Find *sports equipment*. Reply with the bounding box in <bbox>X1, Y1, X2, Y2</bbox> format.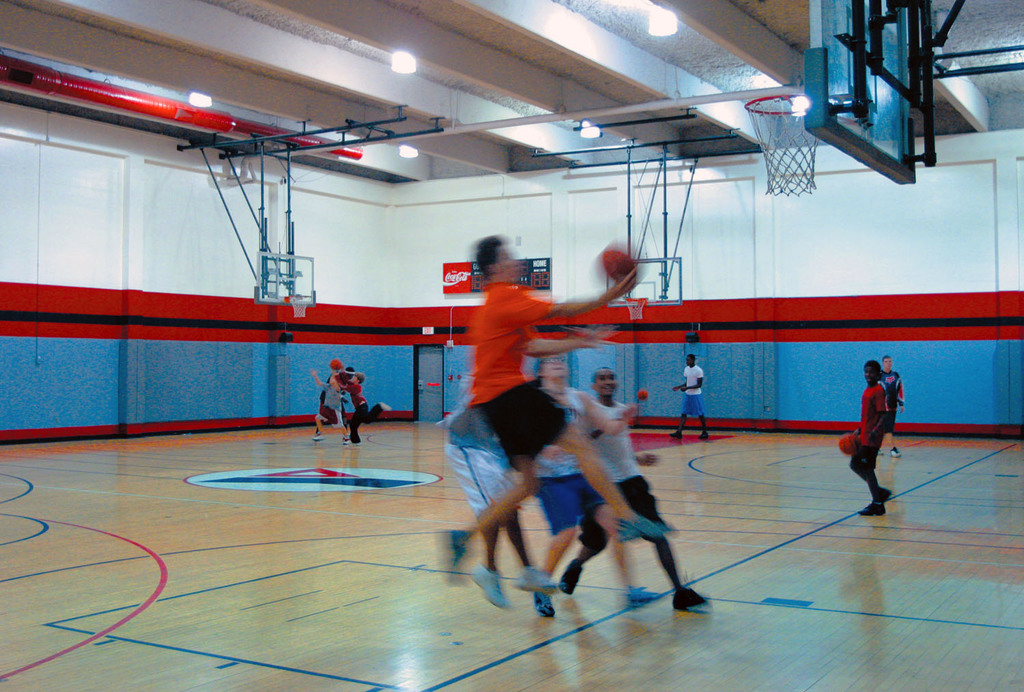
<bbox>339, 437, 348, 446</bbox>.
